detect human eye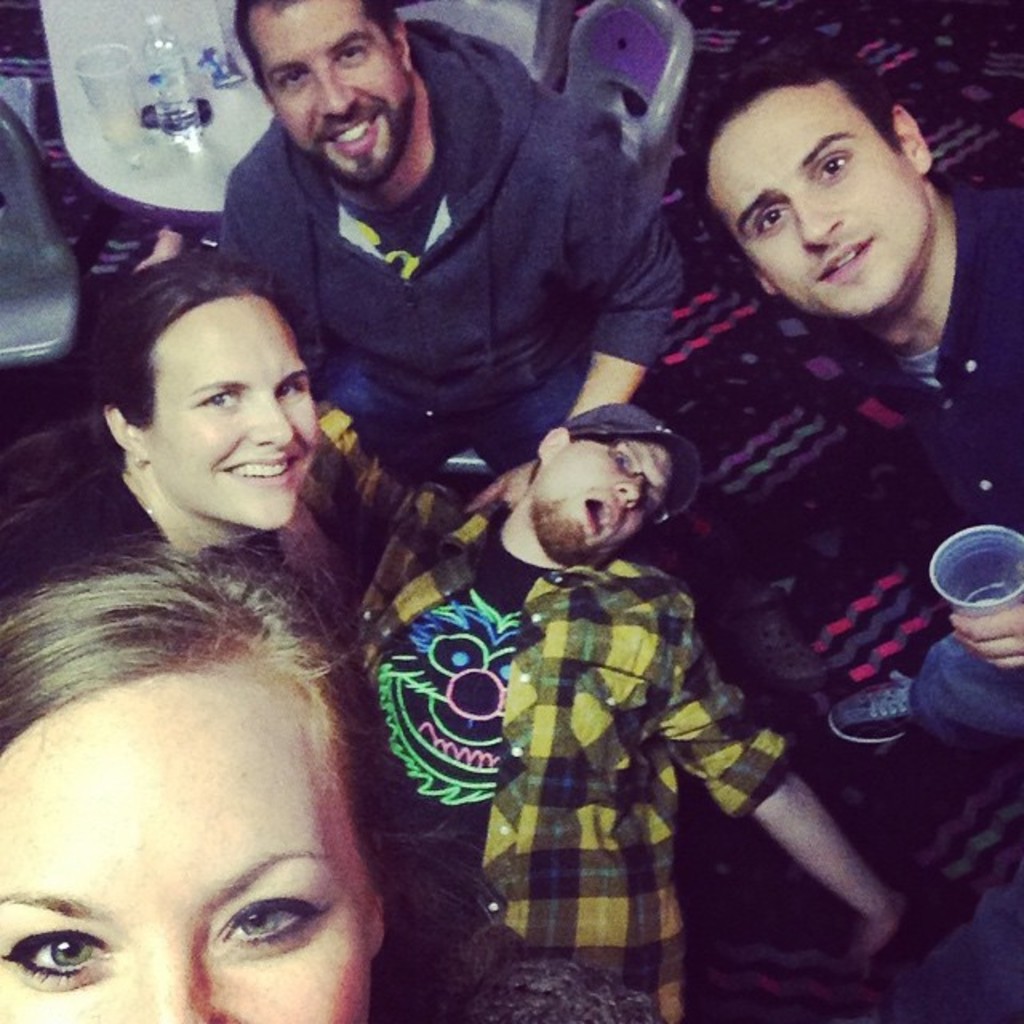
[613,448,632,472]
